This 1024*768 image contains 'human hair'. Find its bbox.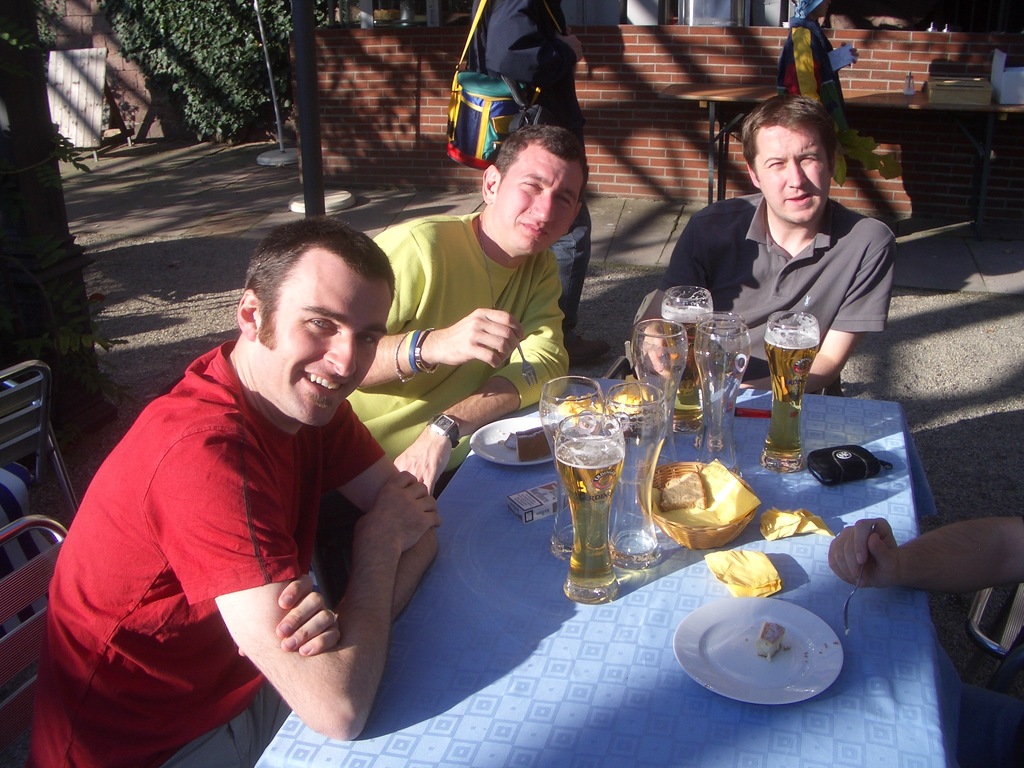
742, 95, 837, 180.
